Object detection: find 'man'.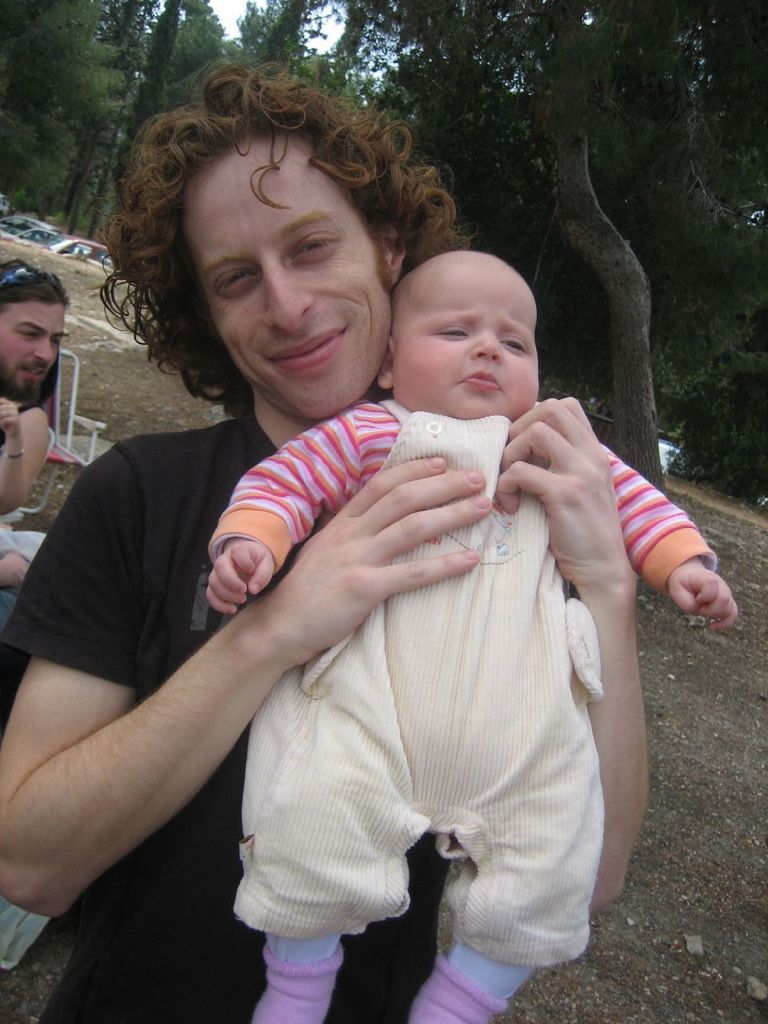
pyautogui.locateOnScreen(0, 250, 81, 398).
